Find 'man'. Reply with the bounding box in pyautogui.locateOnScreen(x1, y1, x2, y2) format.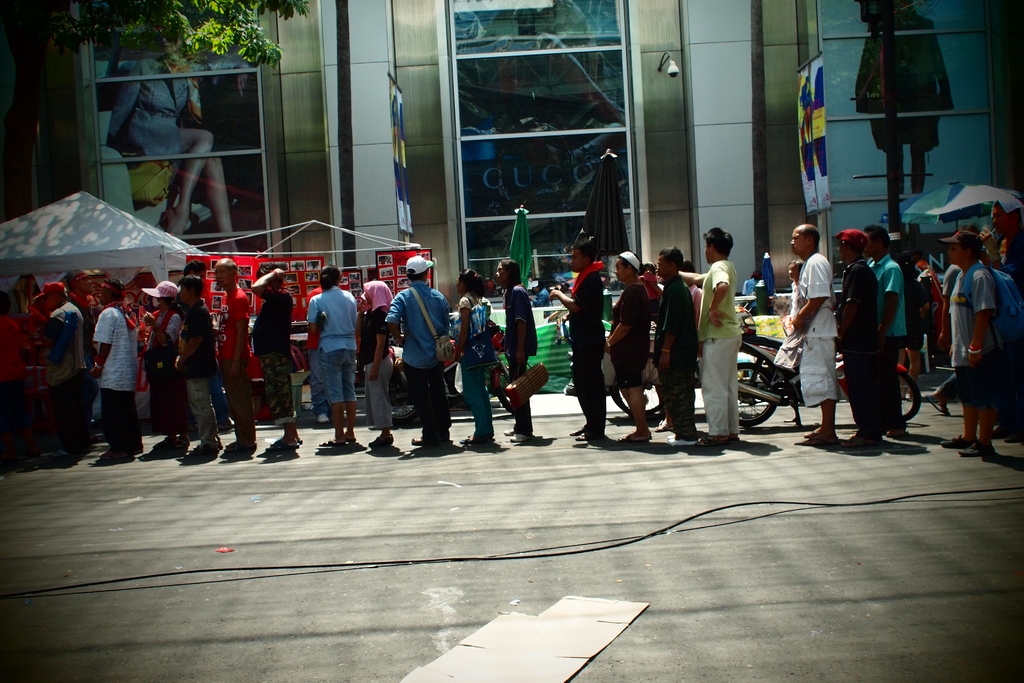
pyautogui.locateOnScreen(220, 253, 255, 454).
